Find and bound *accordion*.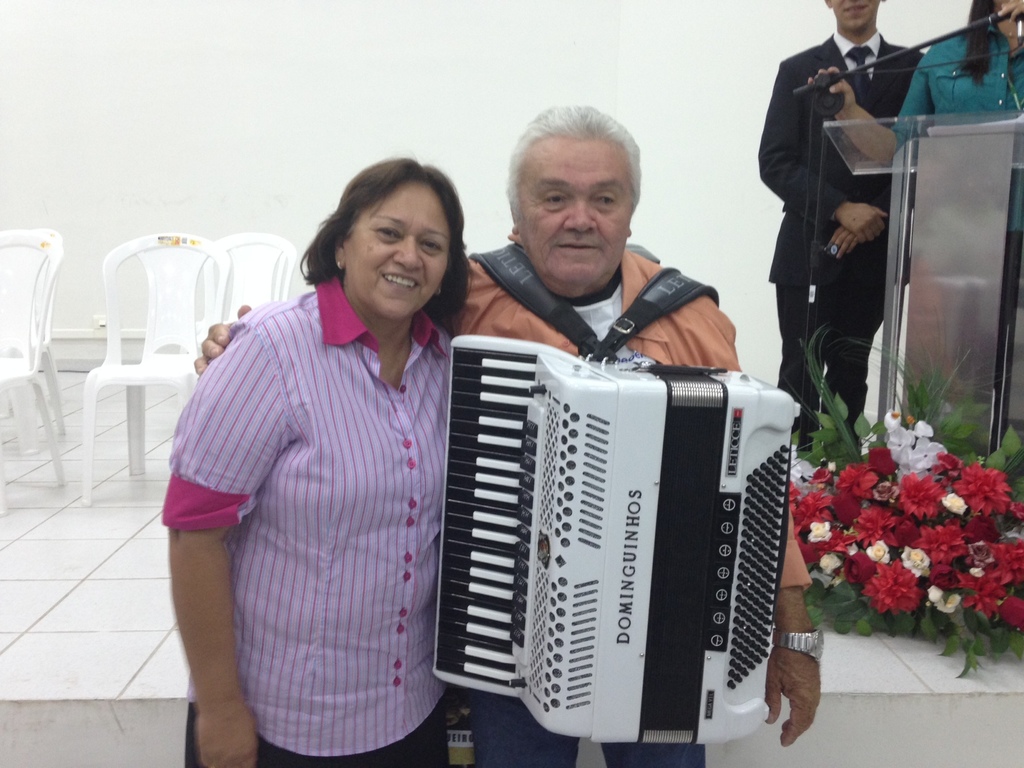
Bound: 449/234/796/742.
